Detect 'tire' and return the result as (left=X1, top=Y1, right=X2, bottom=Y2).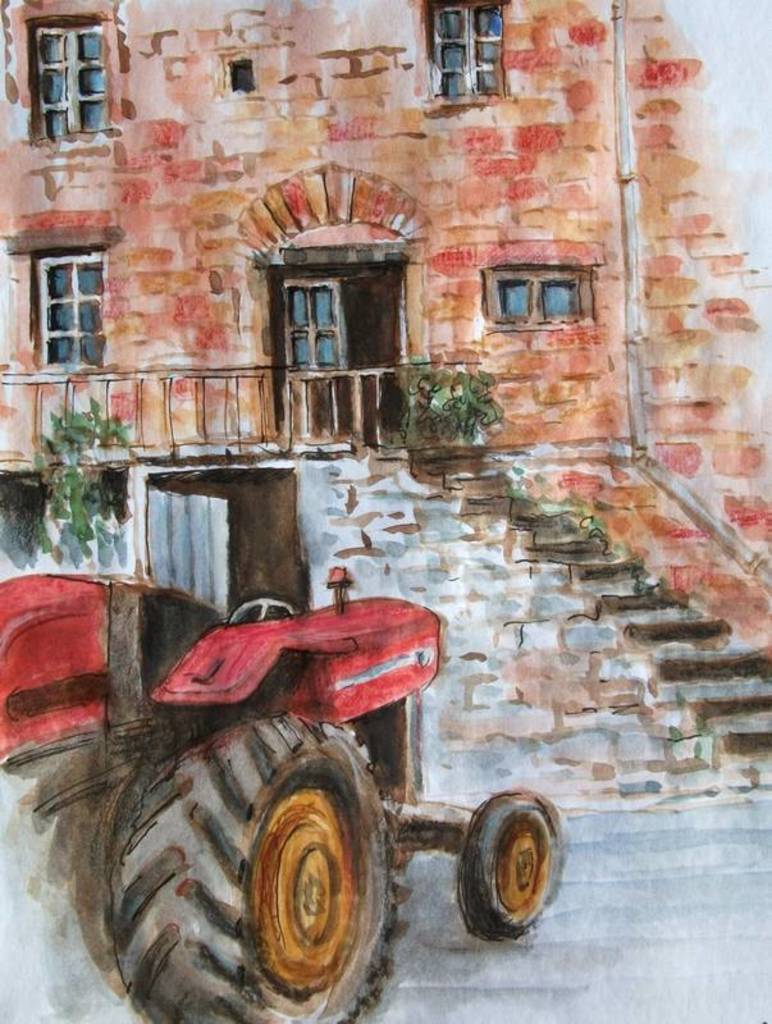
(left=462, top=786, right=568, bottom=933).
